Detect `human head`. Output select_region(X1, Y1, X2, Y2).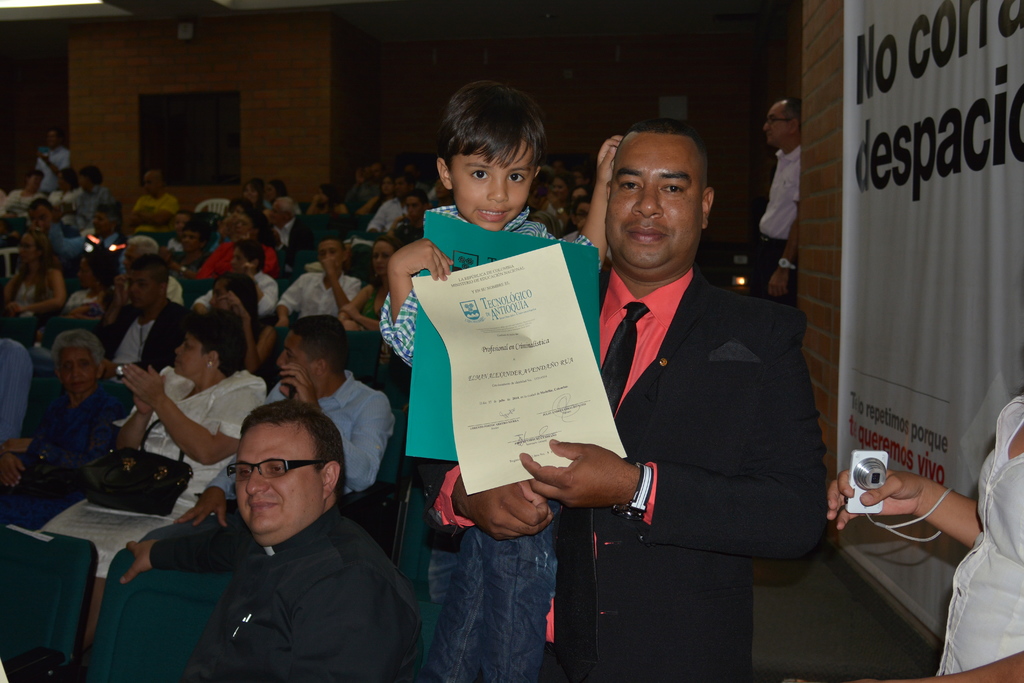
select_region(211, 276, 256, 320).
